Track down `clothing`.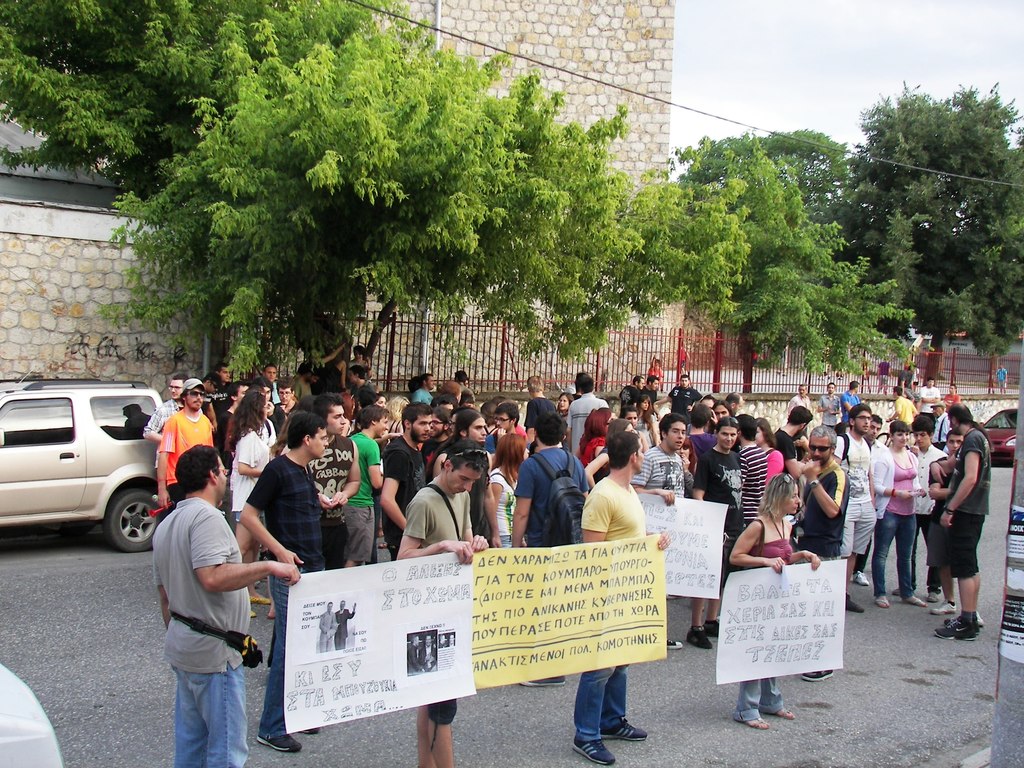
Tracked to box=[738, 442, 771, 520].
